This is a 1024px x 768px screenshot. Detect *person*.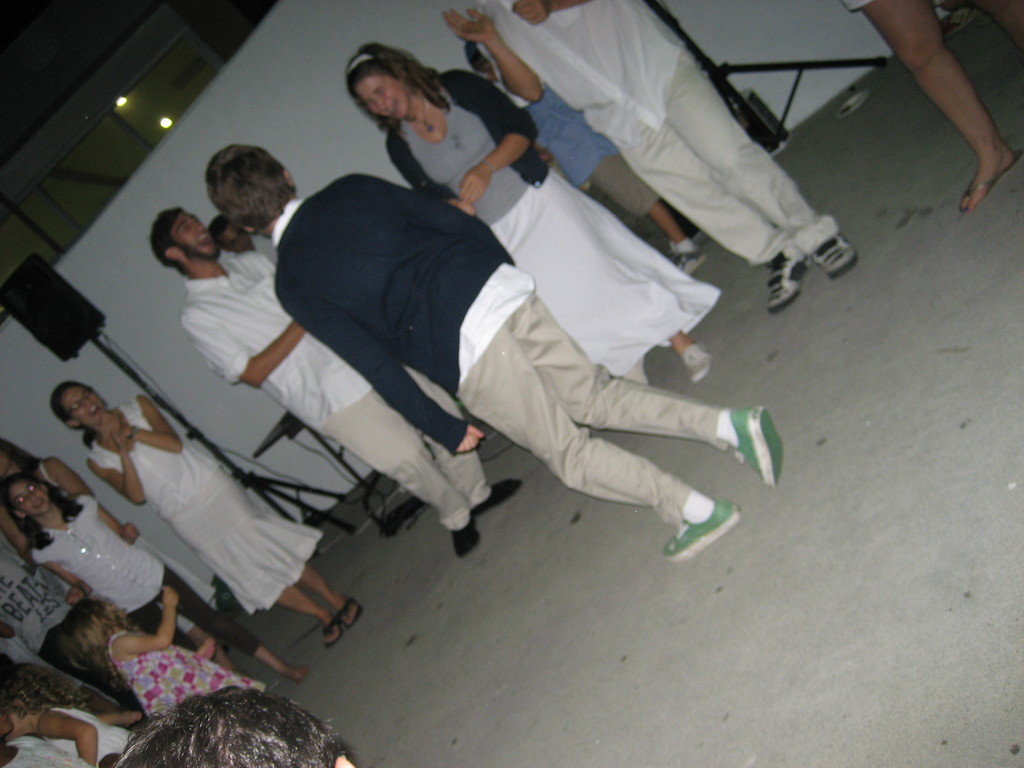
box(0, 442, 217, 658).
